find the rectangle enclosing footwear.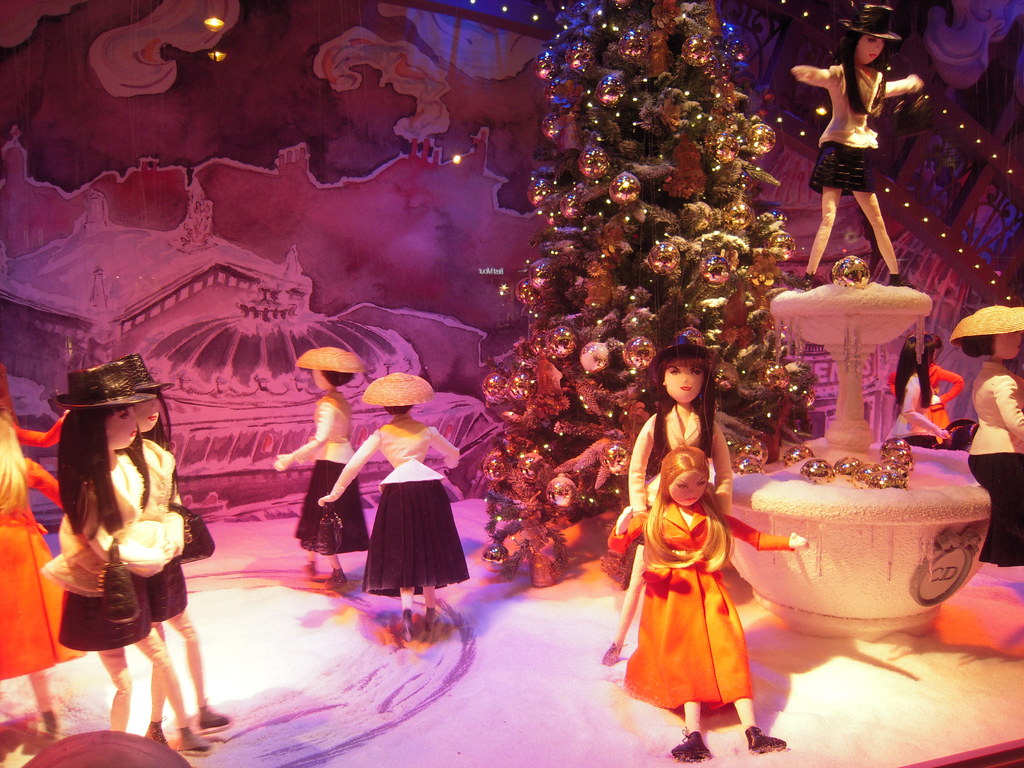
crop(746, 728, 789, 752).
